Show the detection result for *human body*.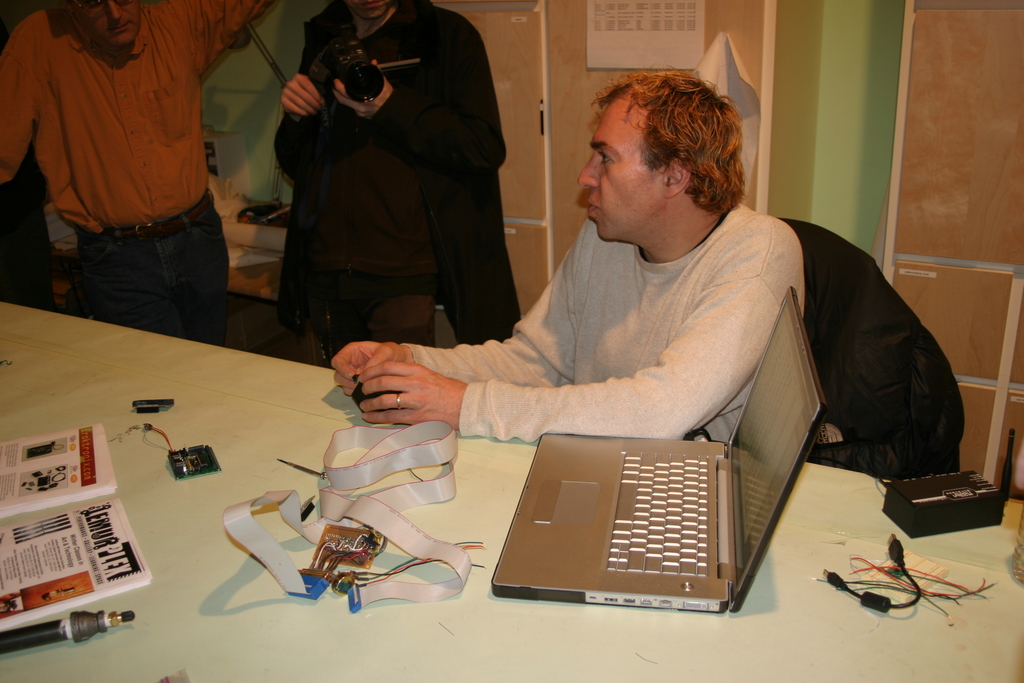
bbox=[30, 0, 255, 353].
